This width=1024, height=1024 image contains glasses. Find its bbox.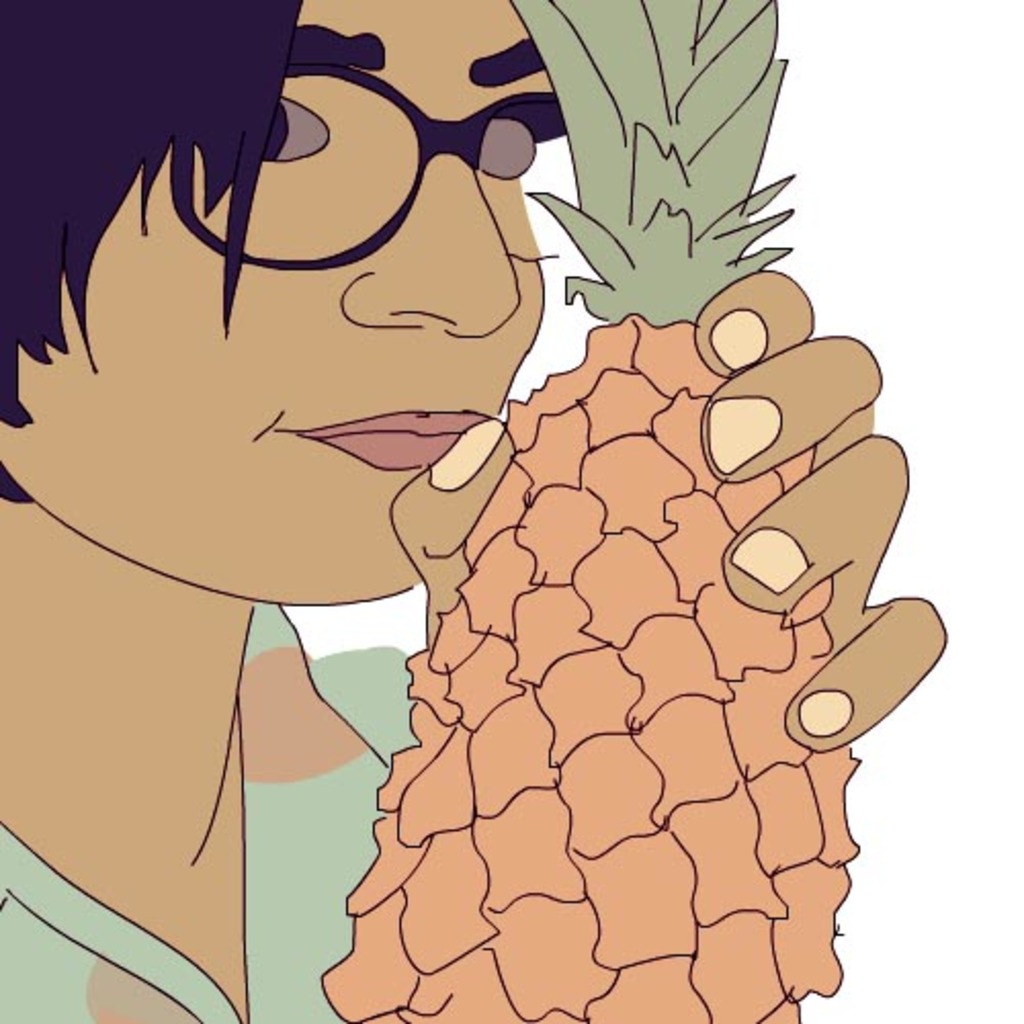
<bbox>172, 80, 590, 254</bbox>.
